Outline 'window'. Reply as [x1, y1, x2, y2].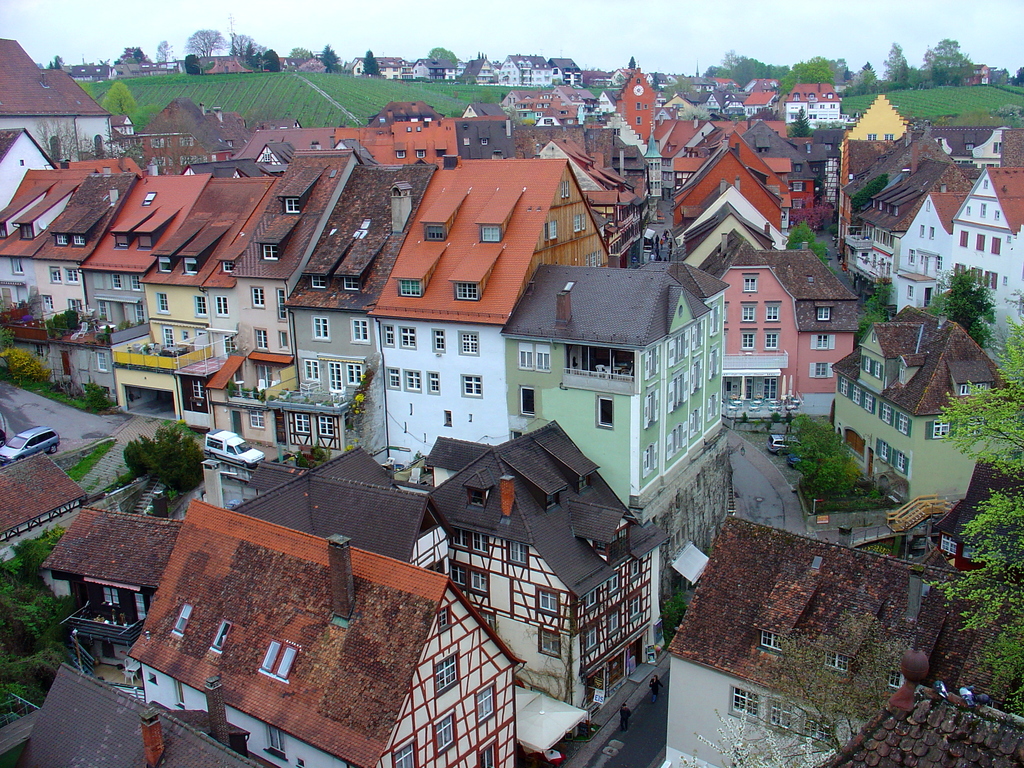
[291, 415, 308, 434].
